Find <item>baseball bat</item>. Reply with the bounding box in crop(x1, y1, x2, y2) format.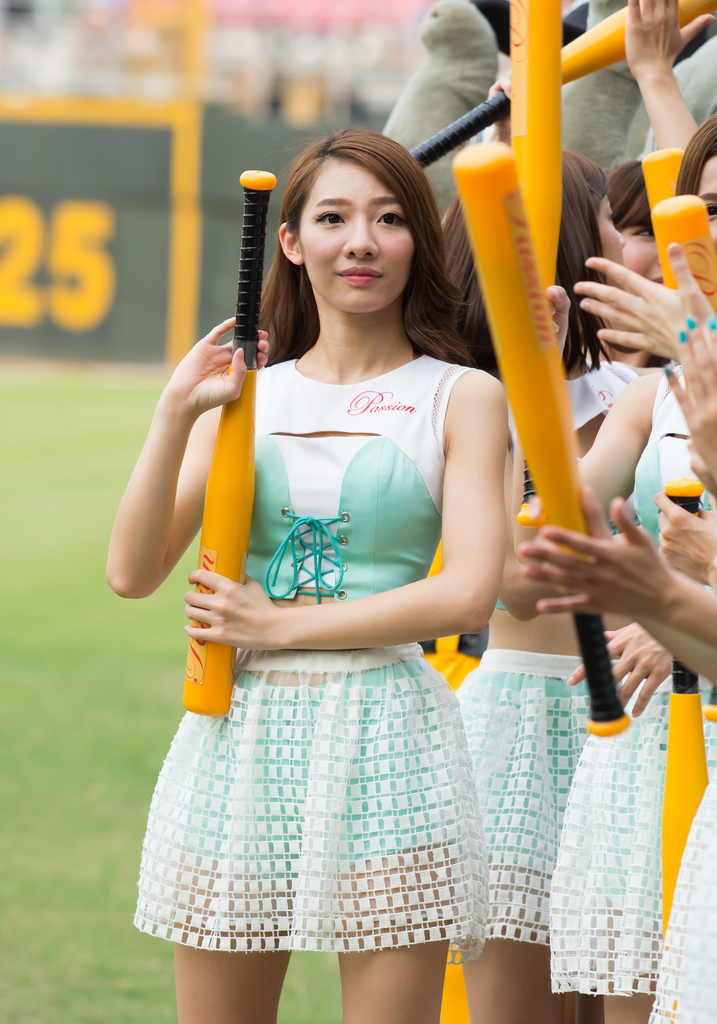
crop(405, 0, 716, 170).
